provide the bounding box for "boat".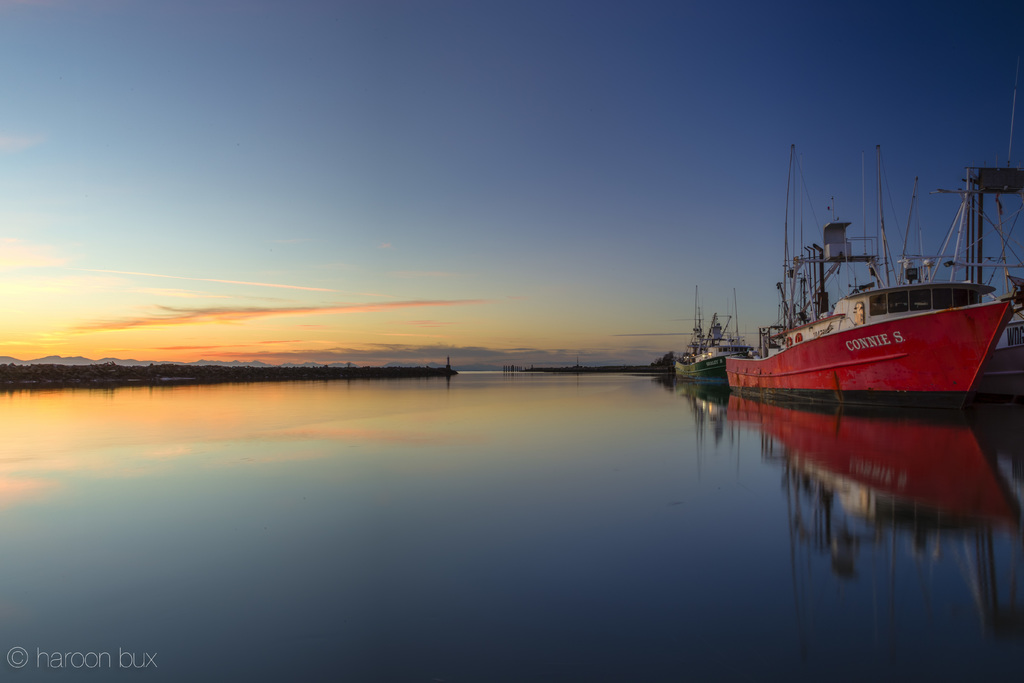
740/151/1023/405.
